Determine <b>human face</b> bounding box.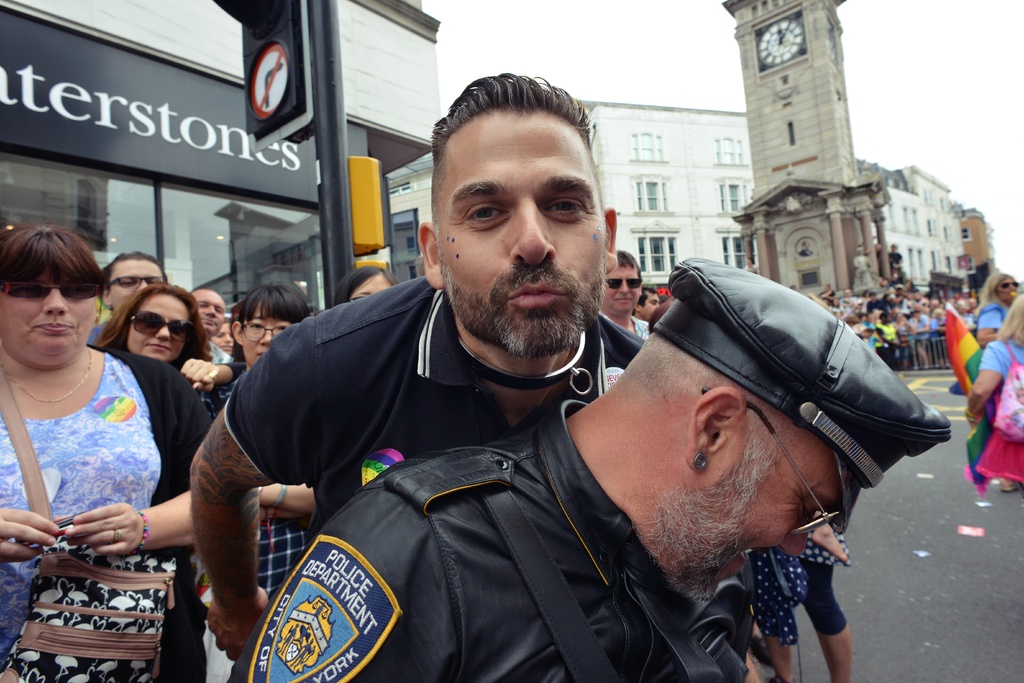
Determined: Rect(607, 265, 639, 317).
